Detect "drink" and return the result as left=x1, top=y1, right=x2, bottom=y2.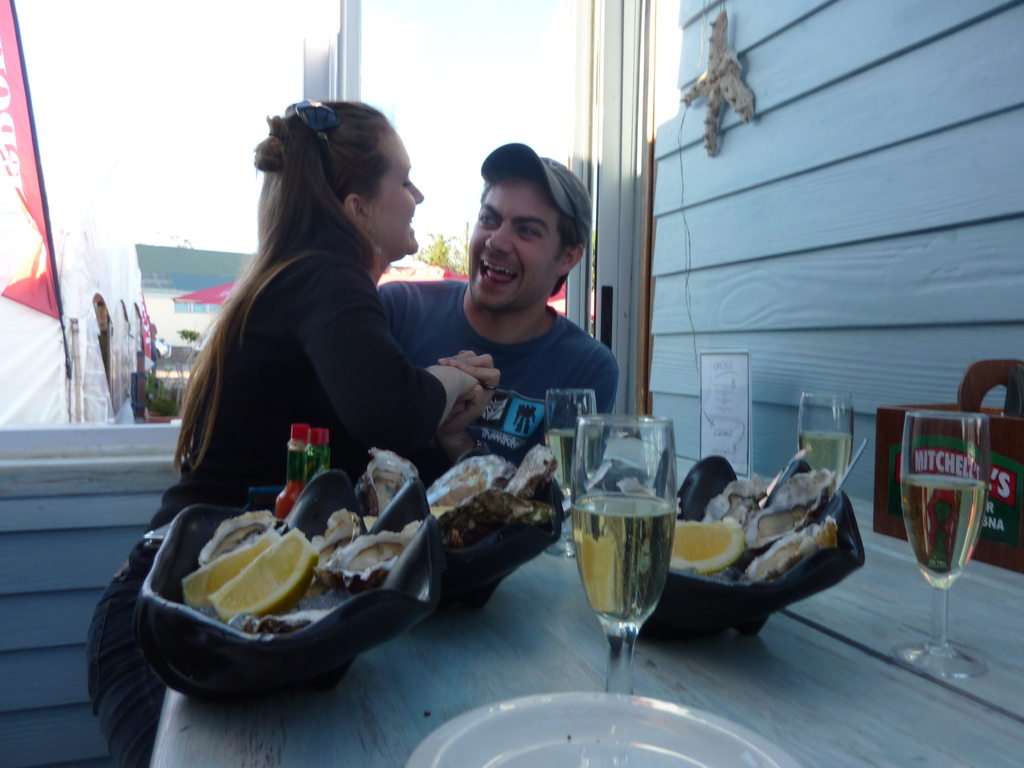
left=544, top=428, right=602, bottom=491.
